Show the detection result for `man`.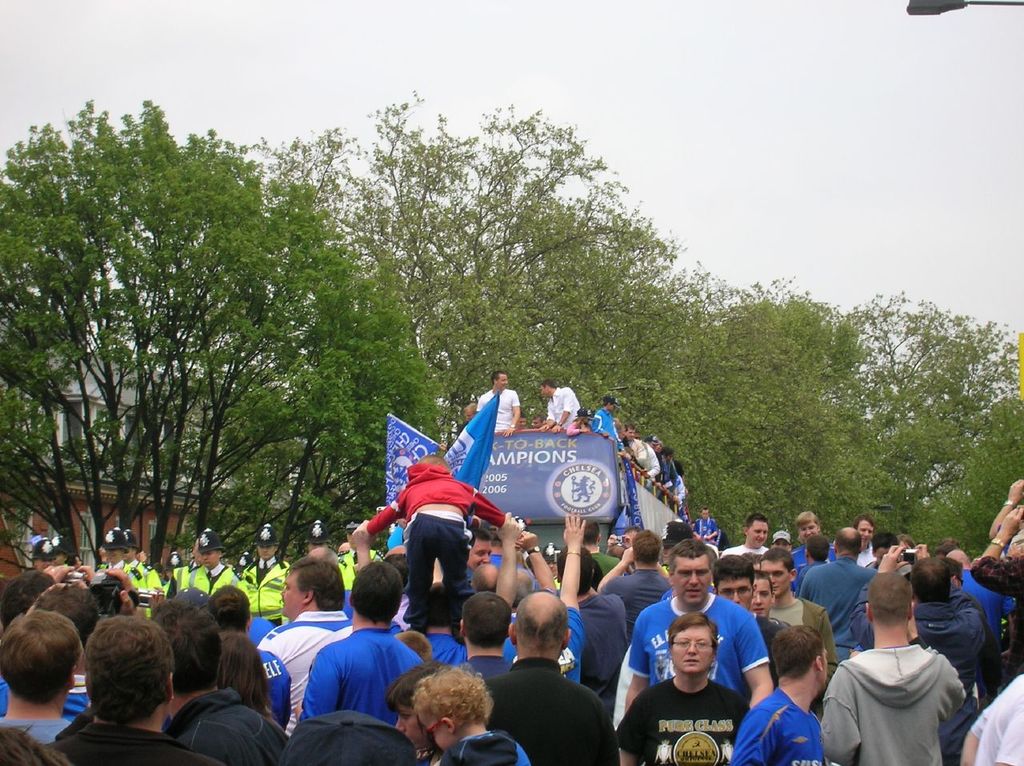
(x1=779, y1=526, x2=789, y2=549).
